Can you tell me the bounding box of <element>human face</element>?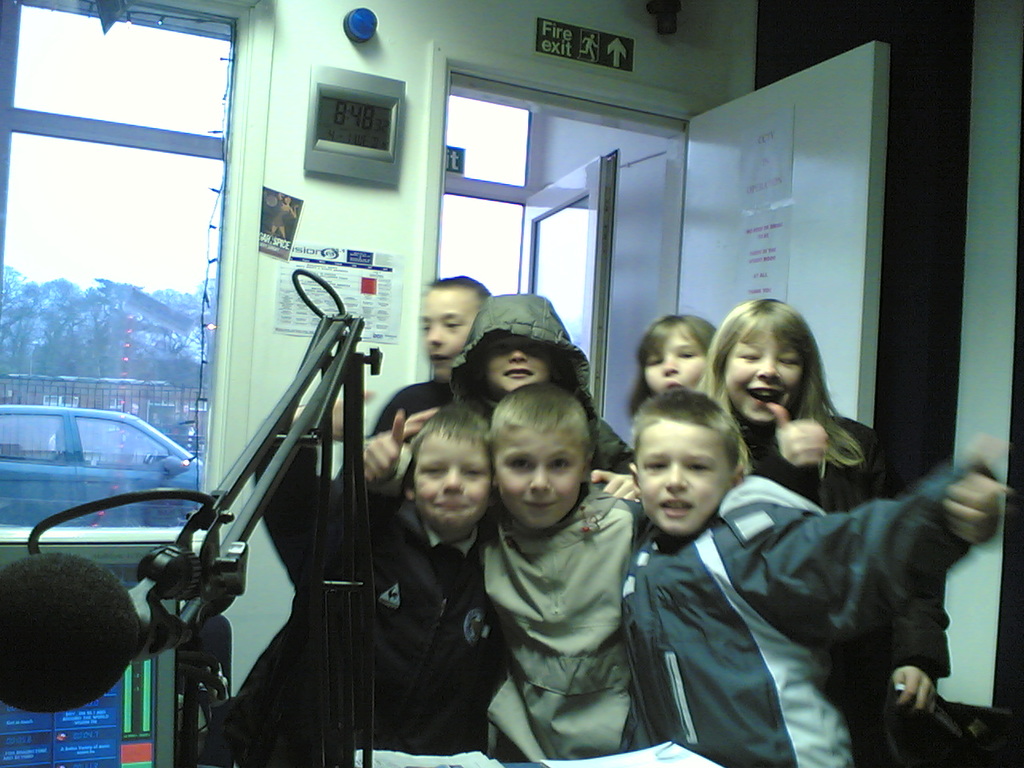
Rect(482, 335, 552, 393).
